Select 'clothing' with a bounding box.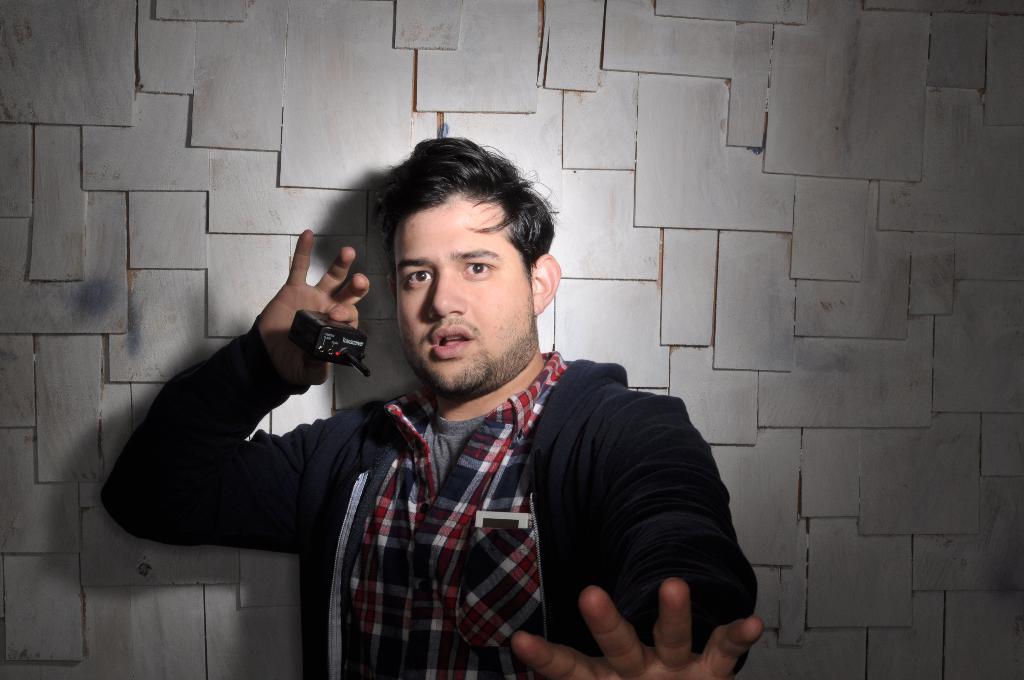
(99, 314, 760, 679).
